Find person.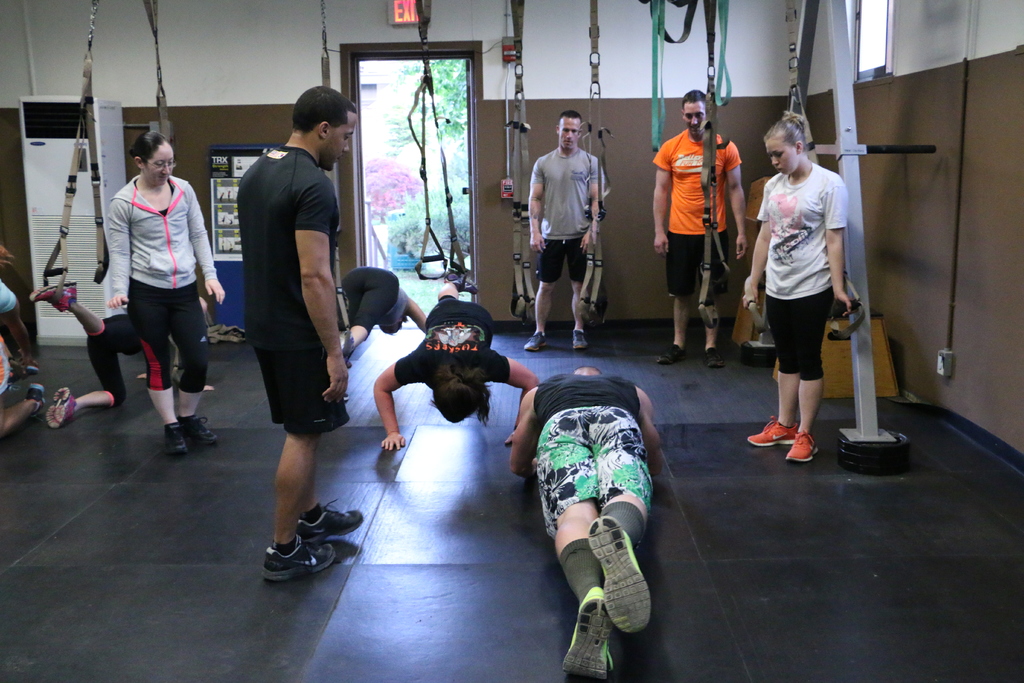
<bbox>239, 86, 355, 567</bbox>.
